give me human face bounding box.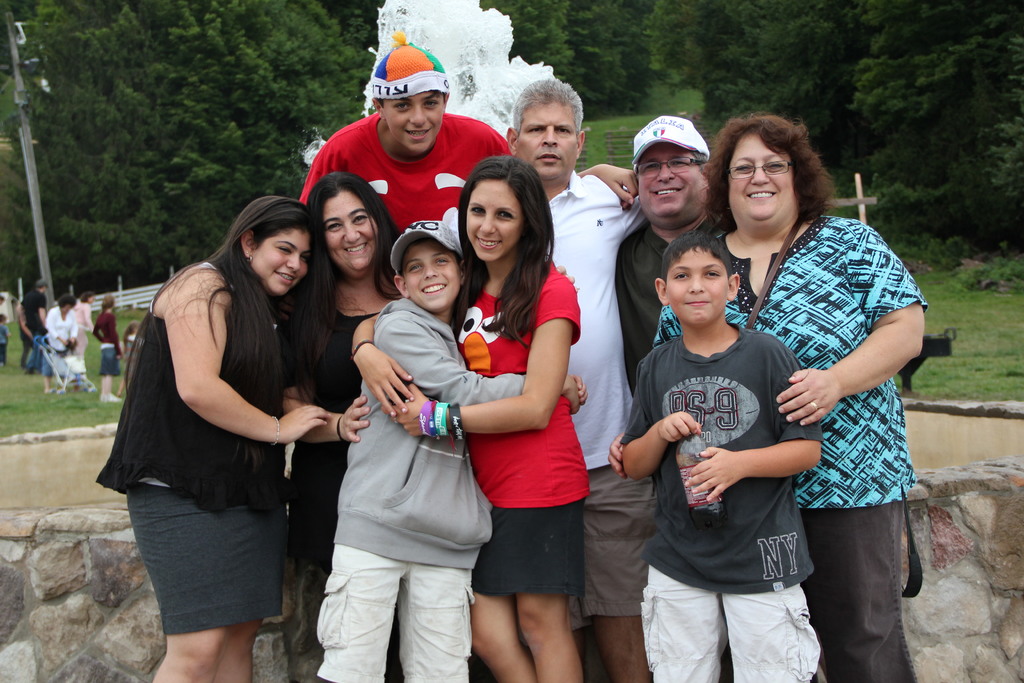
513,102,577,178.
